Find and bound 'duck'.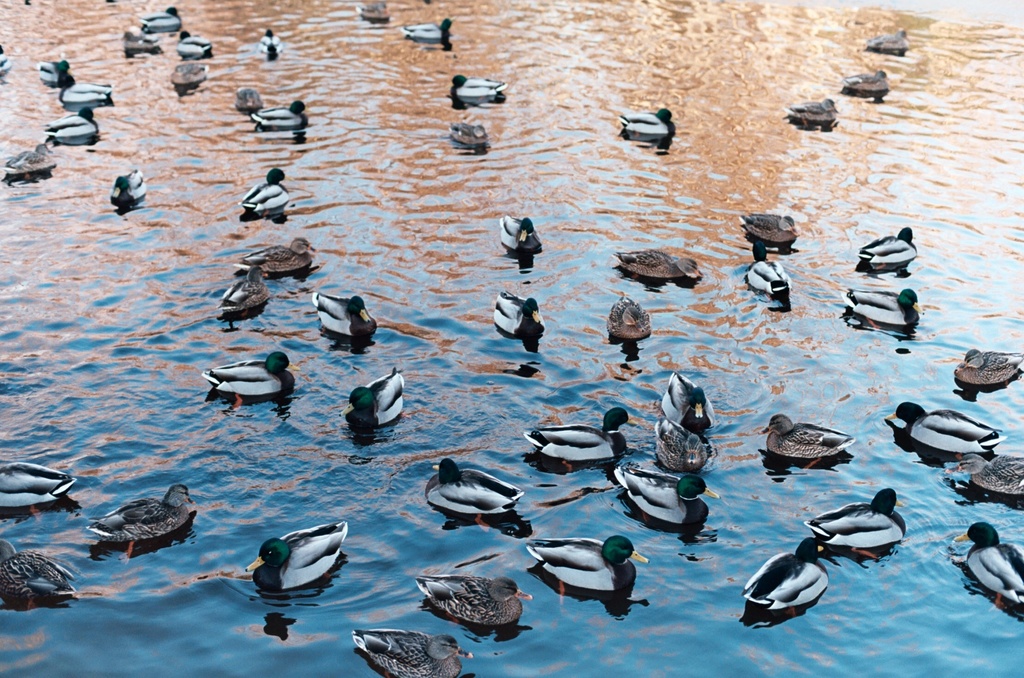
Bound: bbox=(527, 533, 643, 597).
